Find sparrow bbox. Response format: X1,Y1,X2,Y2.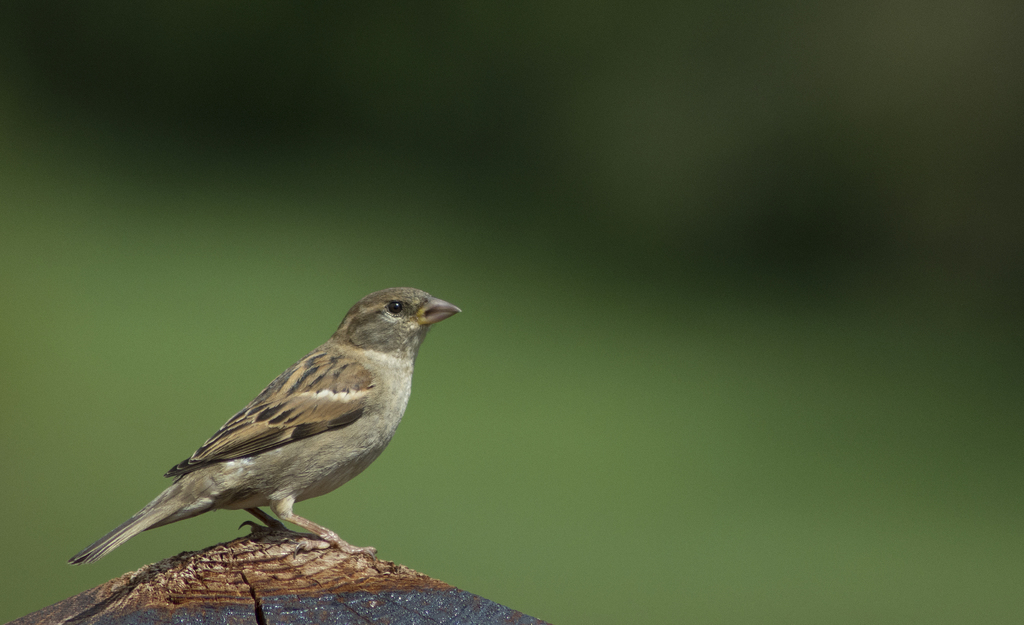
71,283,460,562.
